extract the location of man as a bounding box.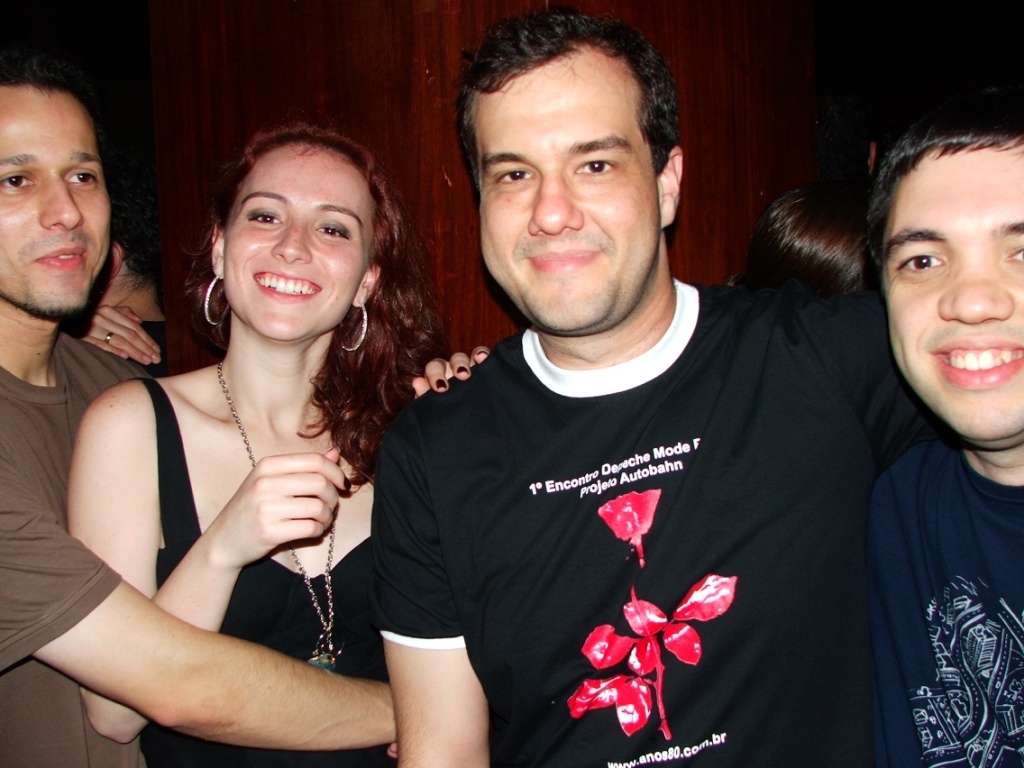
x1=306 y1=42 x2=961 y2=755.
